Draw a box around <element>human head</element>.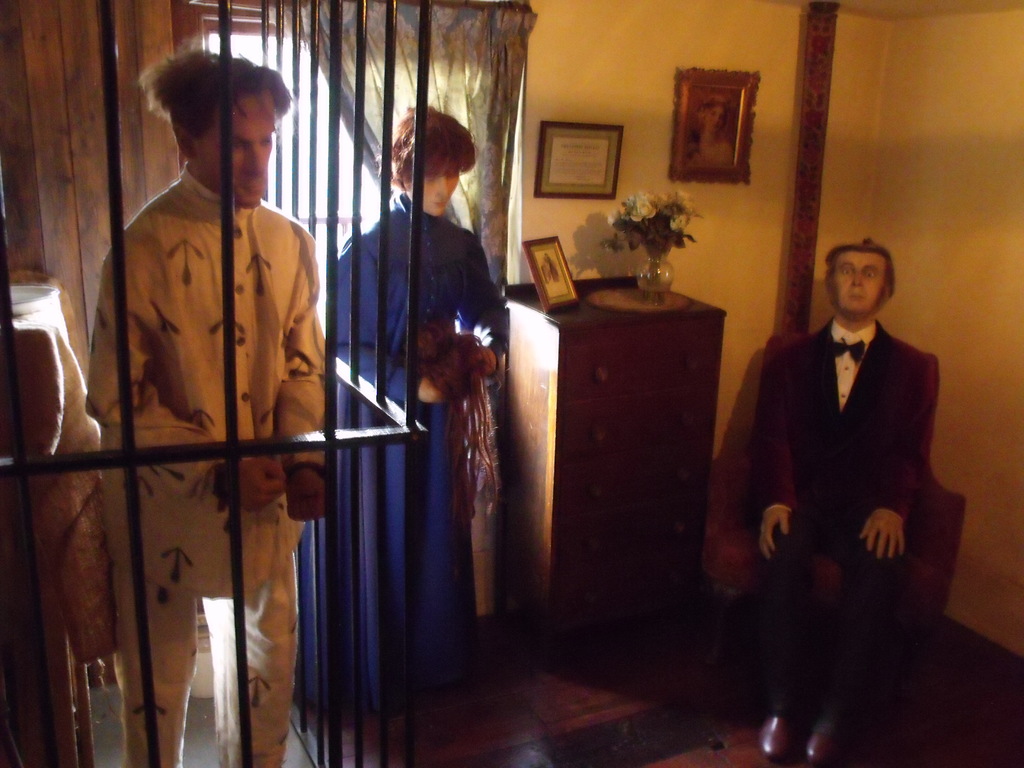
829,233,912,322.
